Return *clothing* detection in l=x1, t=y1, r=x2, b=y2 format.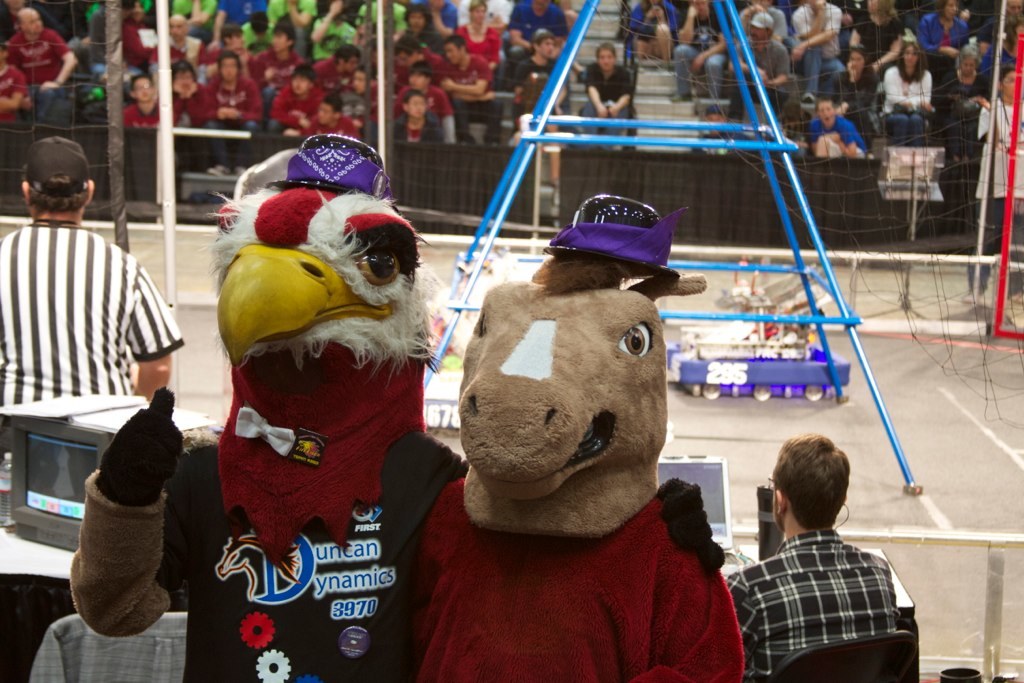
l=270, t=85, r=315, b=129.
